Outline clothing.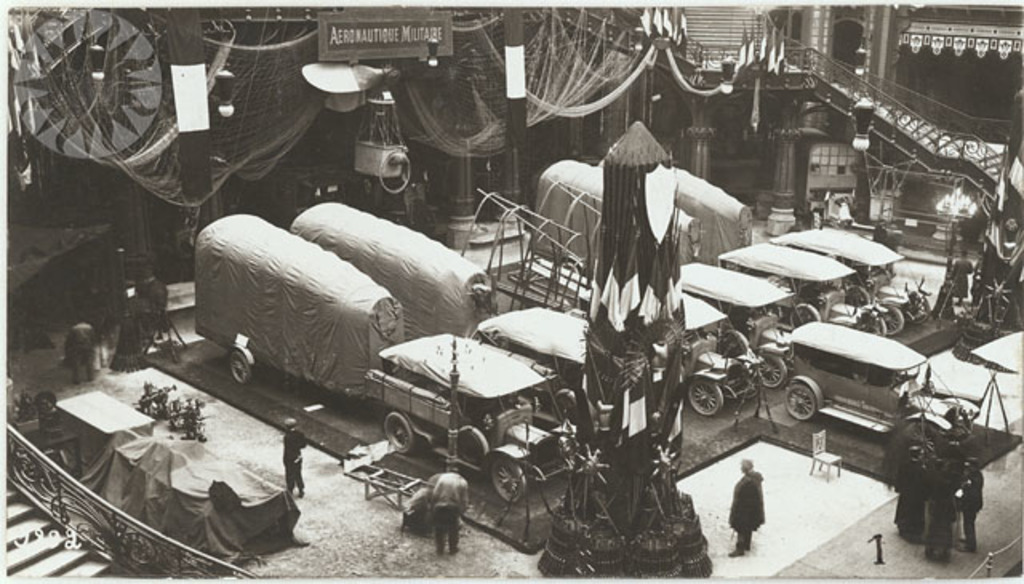
Outline: (x1=960, y1=470, x2=984, y2=550).
